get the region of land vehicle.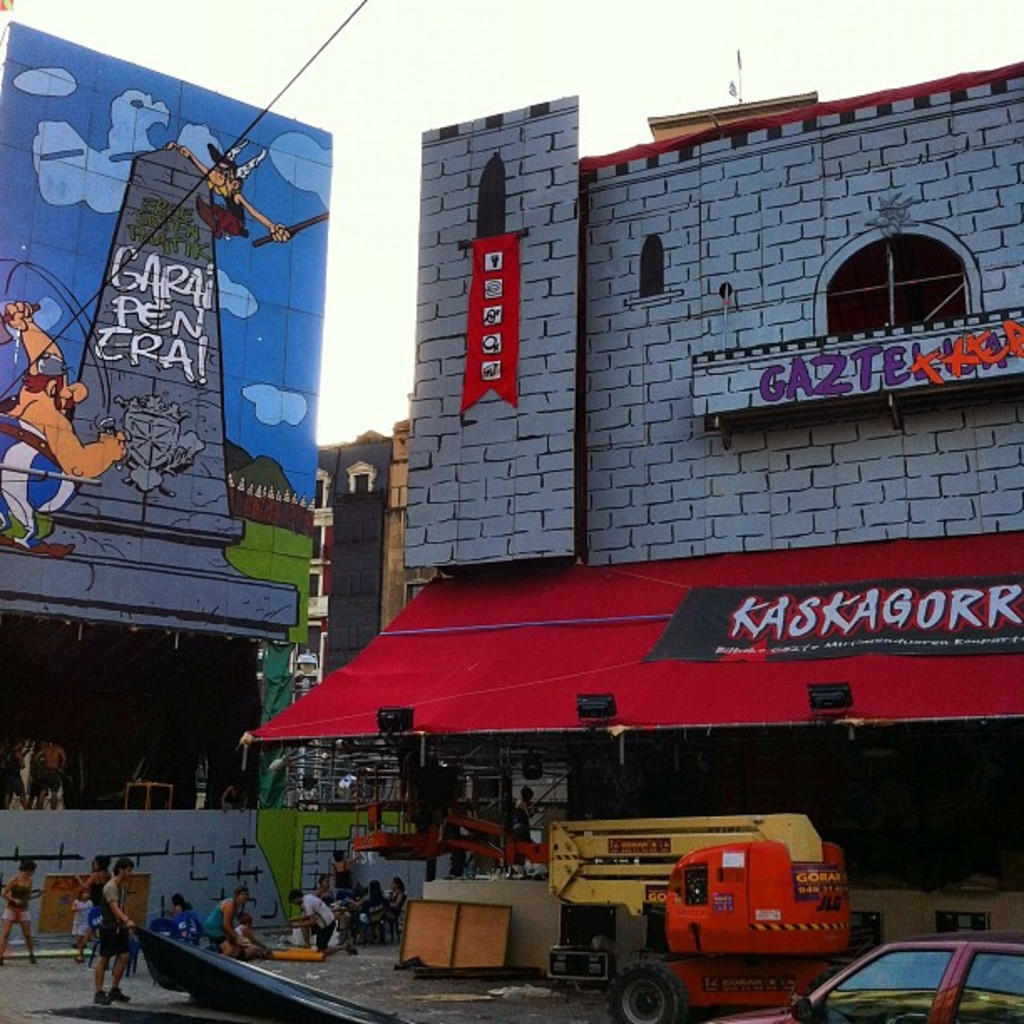
{"x1": 589, "y1": 822, "x2": 865, "y2": 999}.
